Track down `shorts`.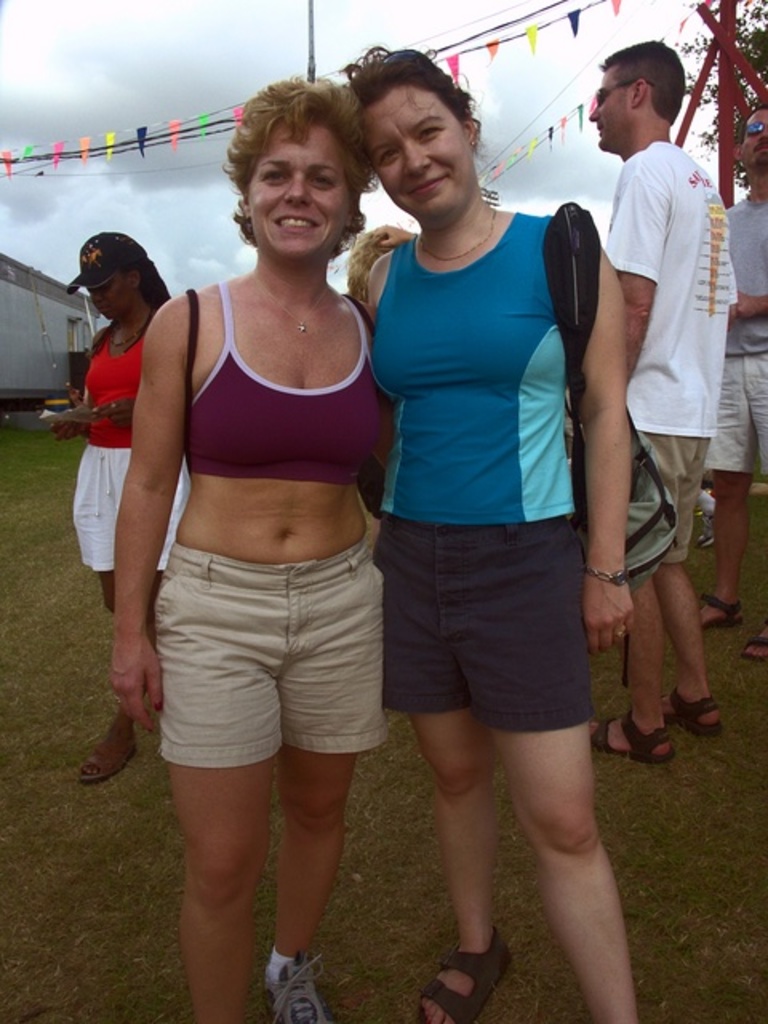
Tracked to <box>130,539,414,779</box>.
